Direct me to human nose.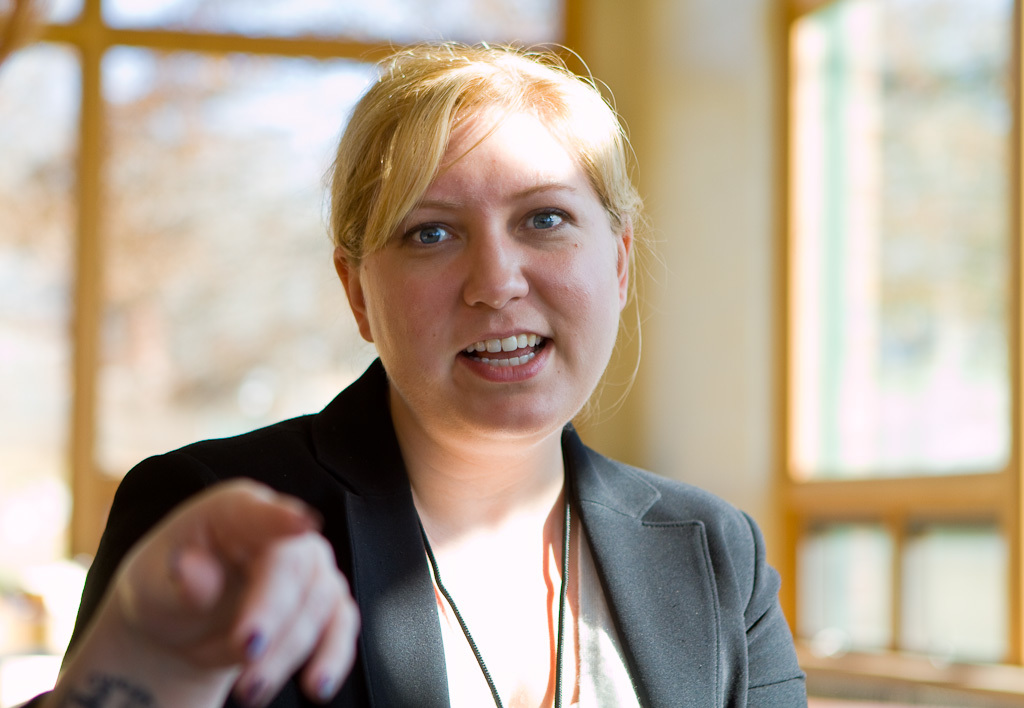
Direction: (456, 221, 528, 309).
